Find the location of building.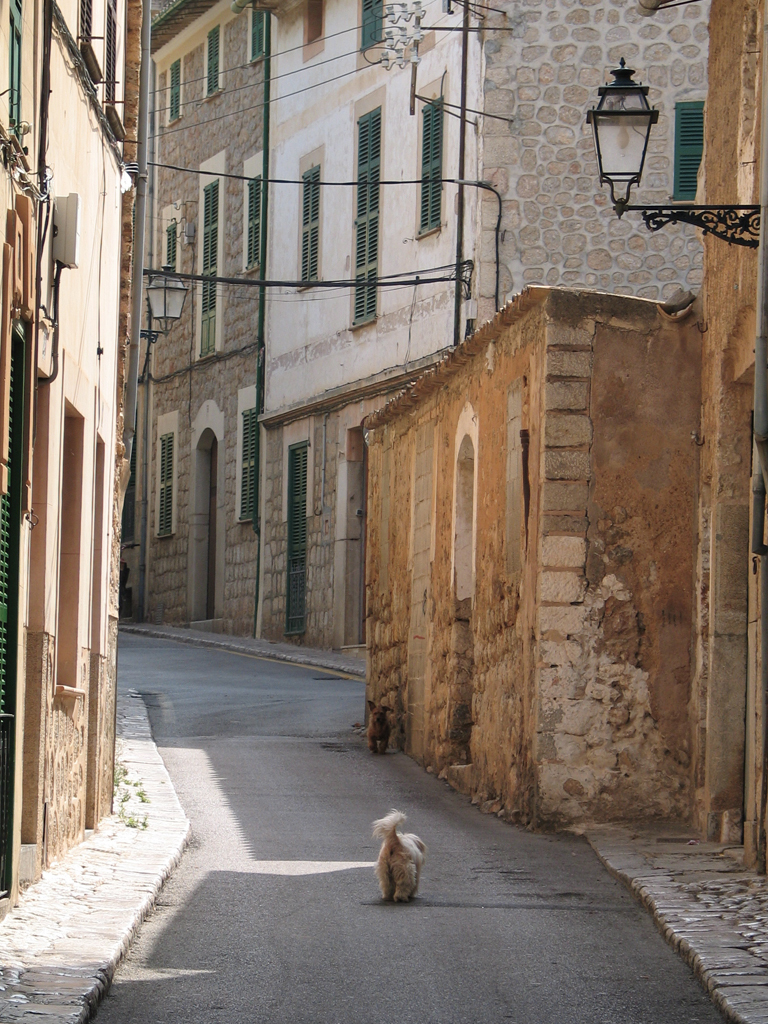
Location: x1=0 y1=0 x2=142 y2=910.
